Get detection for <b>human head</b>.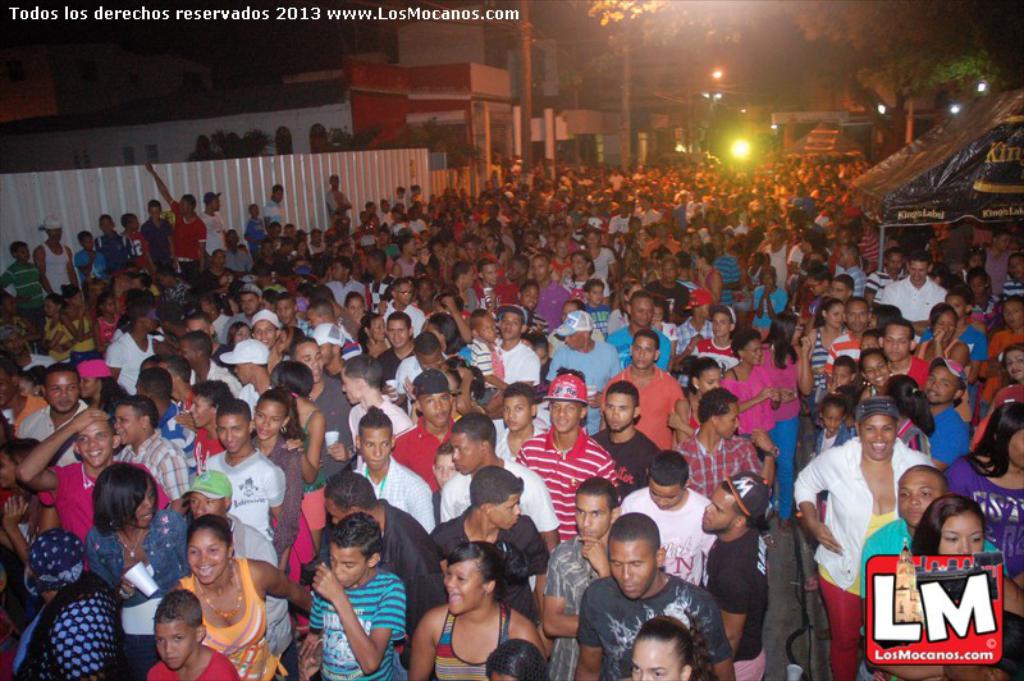
Detection: 933/494/983/554.
